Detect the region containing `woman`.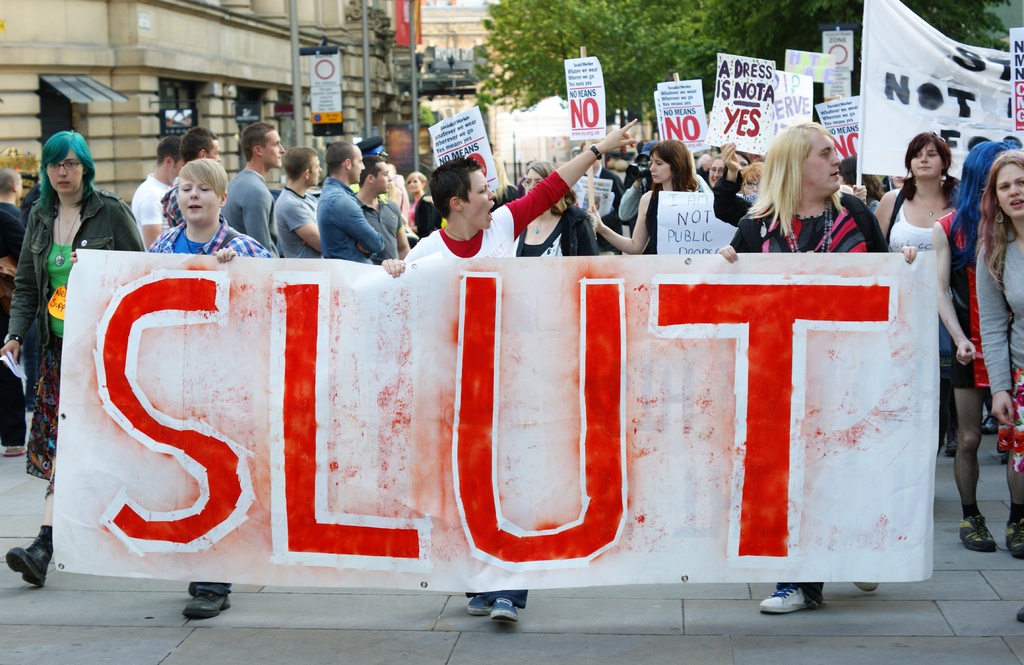
(x1=383, y1=123, x2=637, y2=620).
